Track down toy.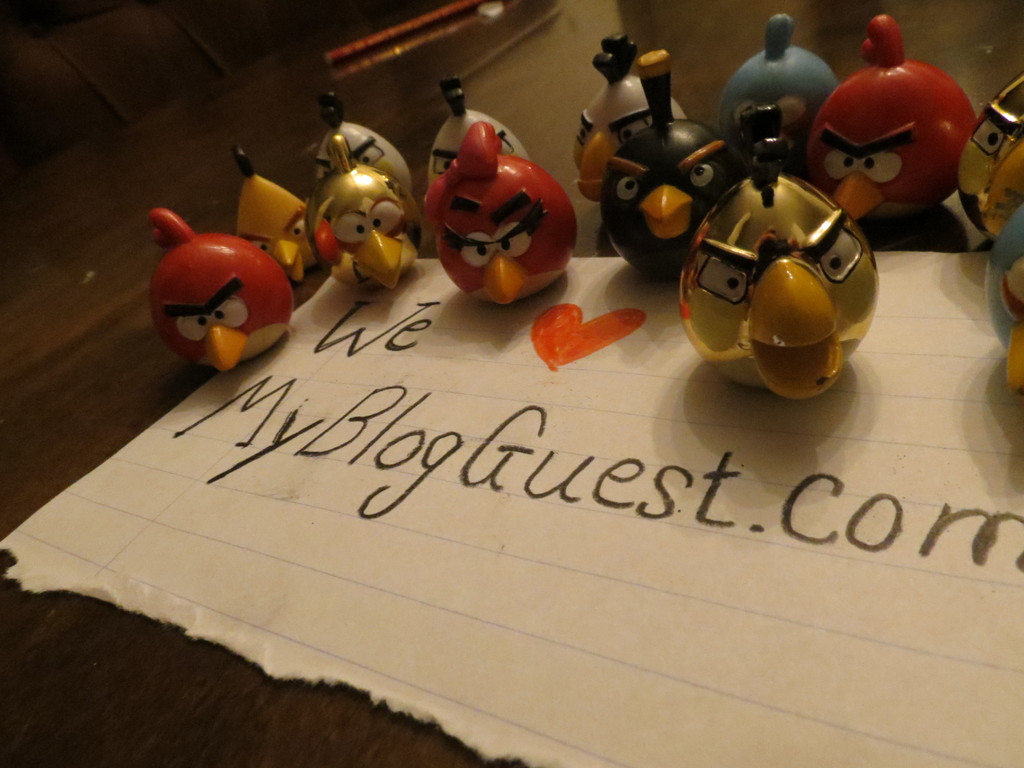
Tracked to (x1=676, y1=104, x2=879, y2=403).
